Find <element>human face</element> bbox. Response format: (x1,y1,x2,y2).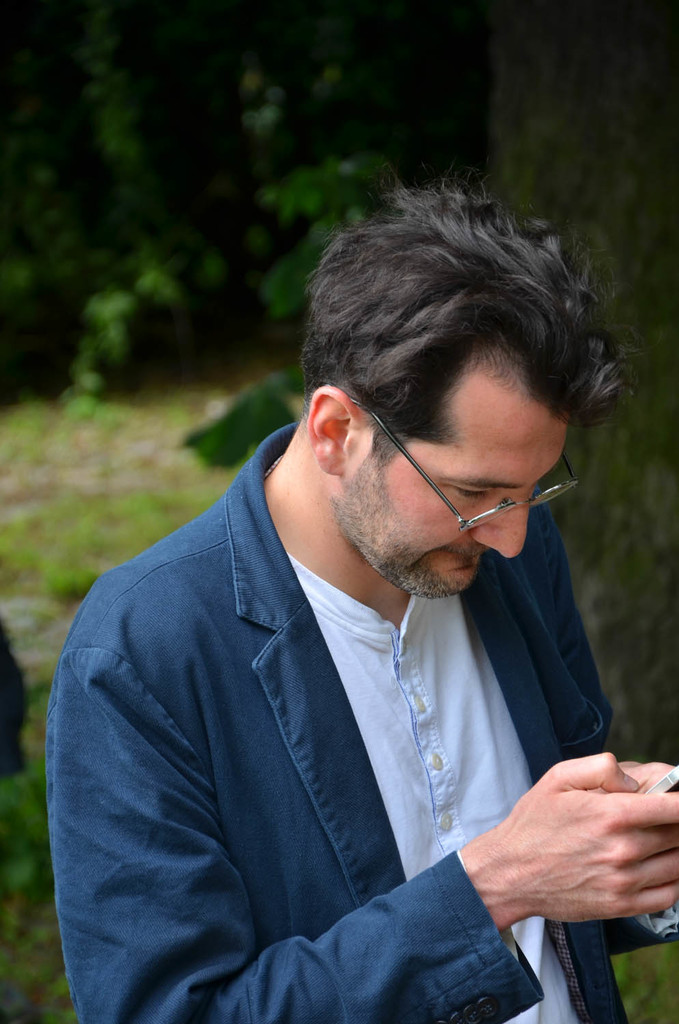
(340,354,577,587).
